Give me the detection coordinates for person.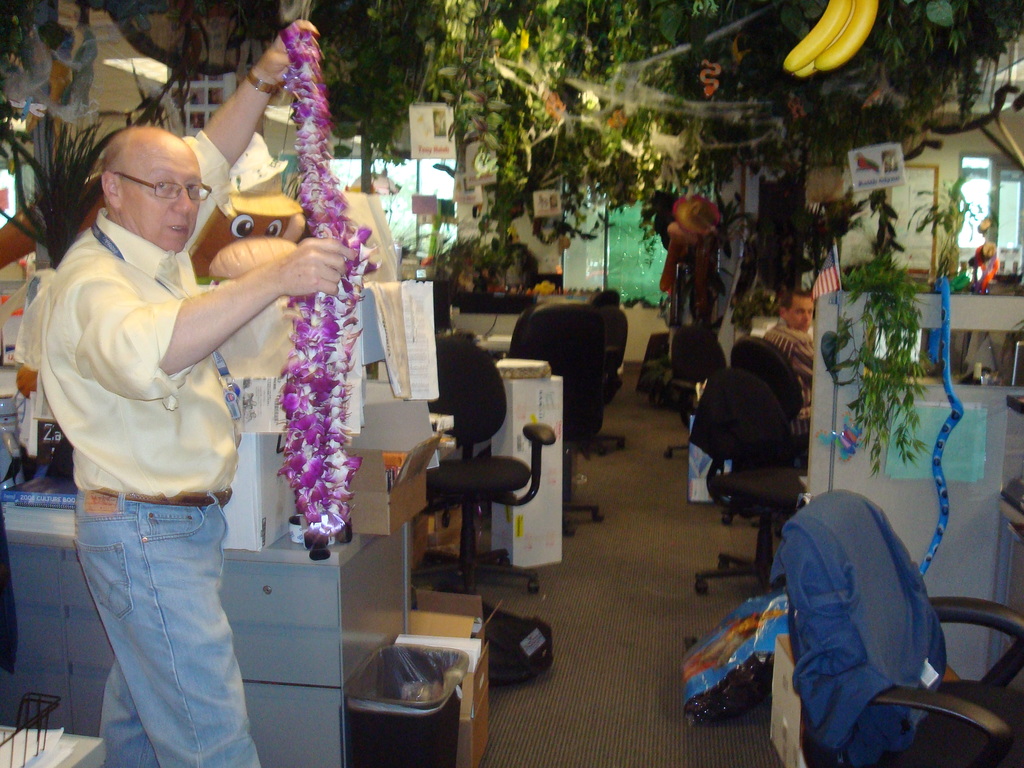
x1=35, y1=8, x2=347, y2=767.
